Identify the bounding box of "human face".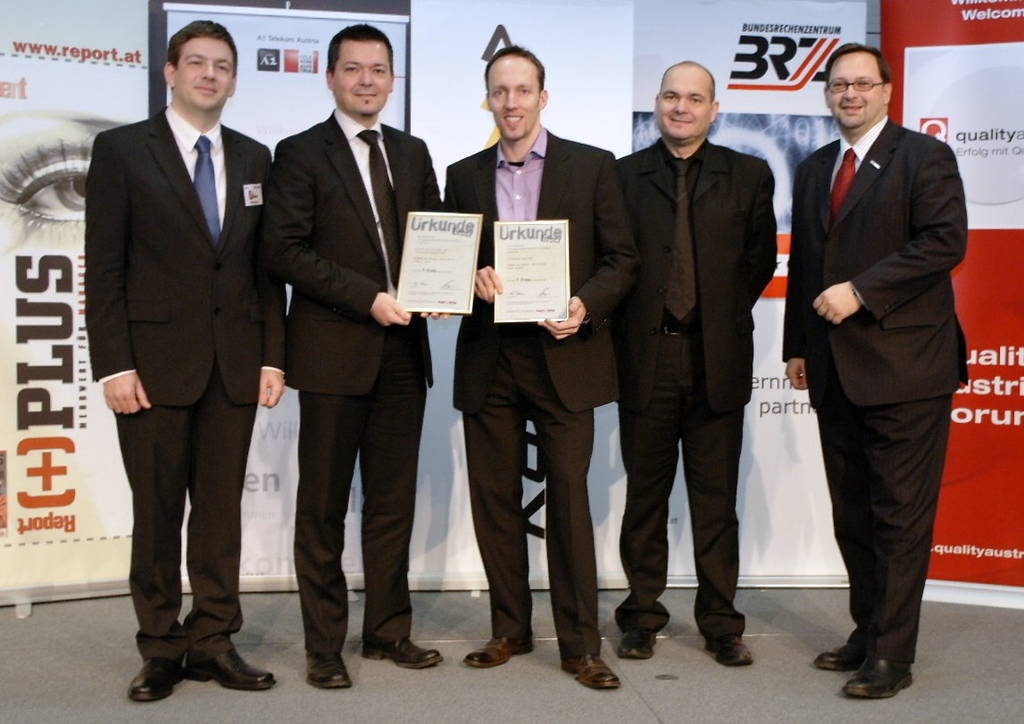
660 67 714 141.
